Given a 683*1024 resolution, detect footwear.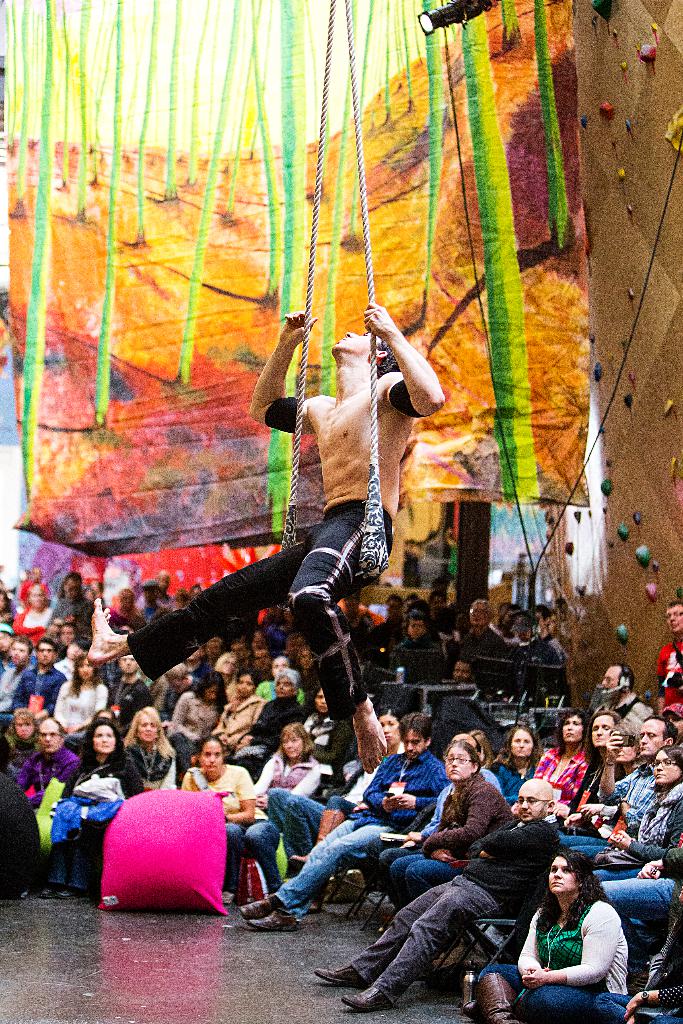
left=341, top=984, right=397, bottom=1012.
